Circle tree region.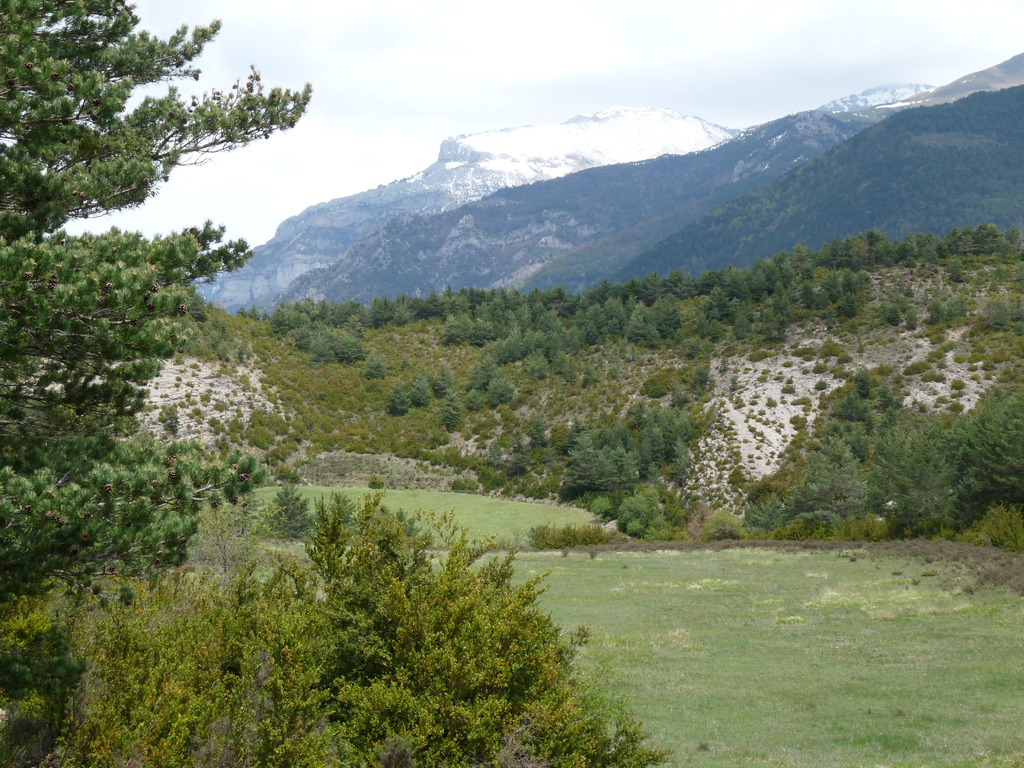
Region: <box>886,305,897,329</box>.
